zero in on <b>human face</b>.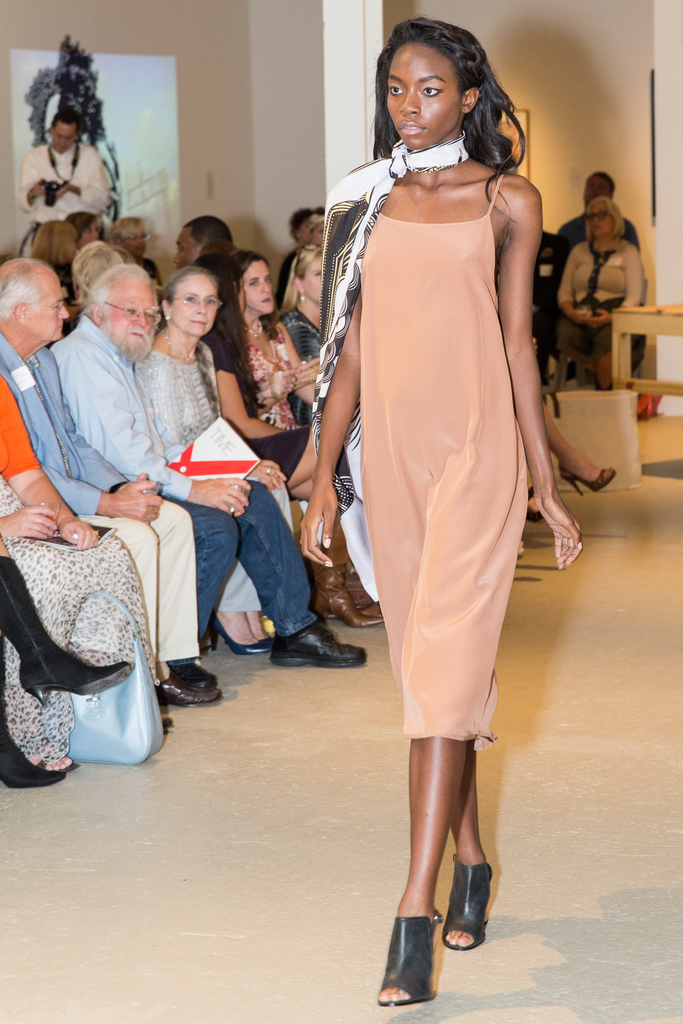
Zeroed in: (left=120, top=221, right=147, bottom=259).
